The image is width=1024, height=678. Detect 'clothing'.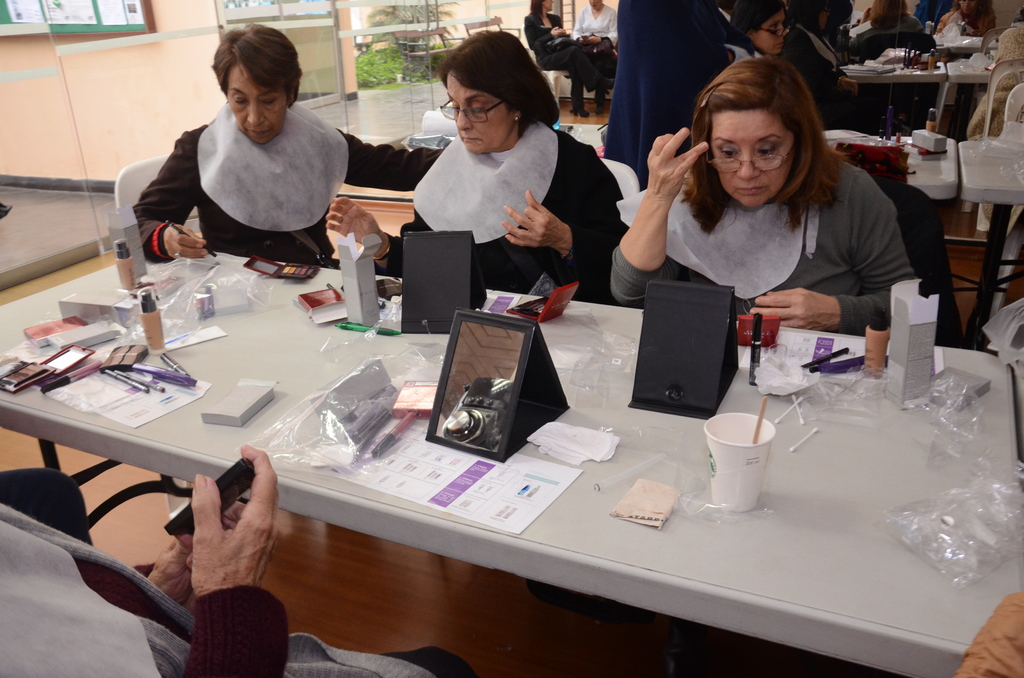
Detection: 603,0,998,159.
